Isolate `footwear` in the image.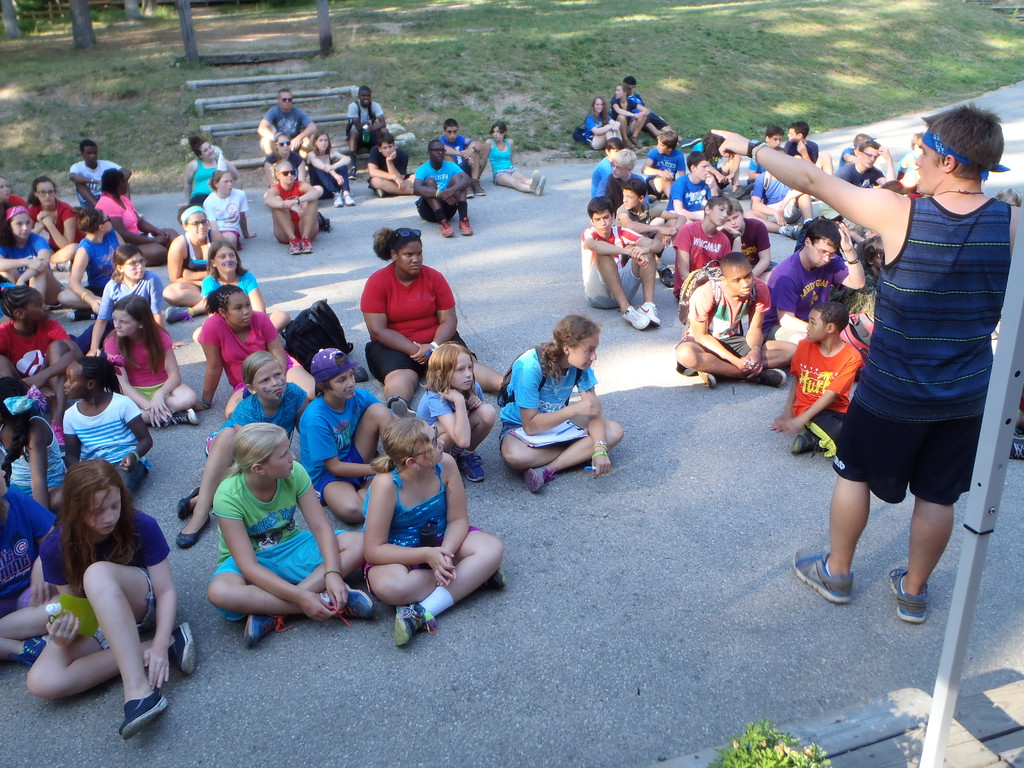
Isolated region: pyautogui.locateOnScreen(470, 178, 484, 199).
